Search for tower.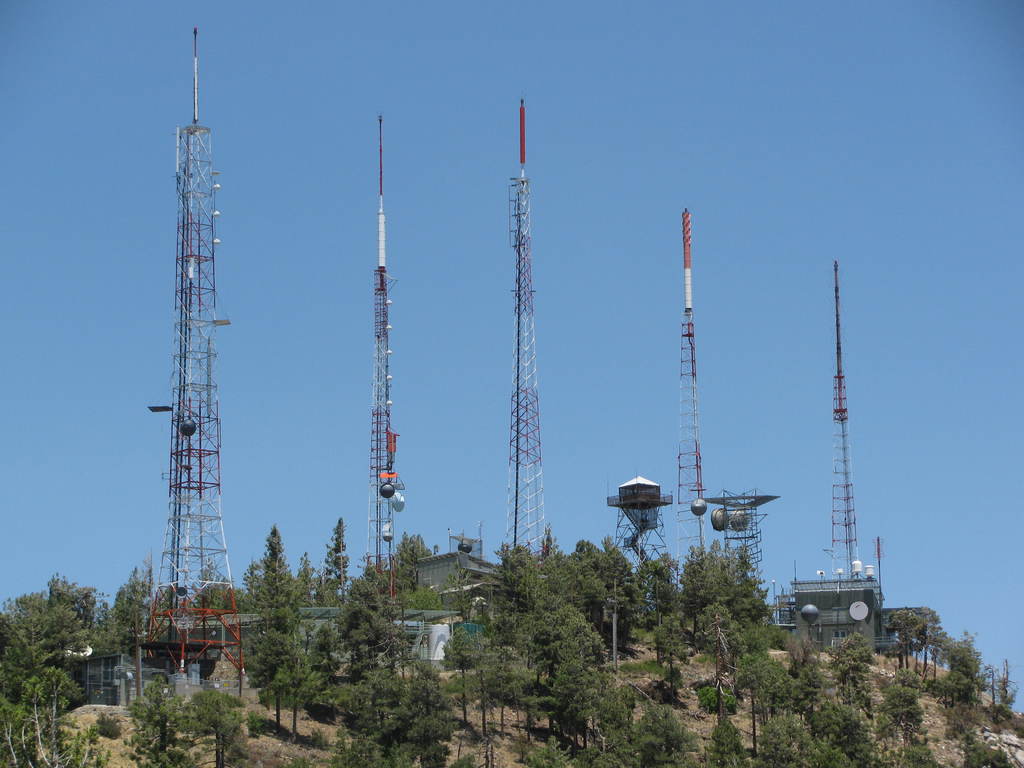
Found at detection(111, 17, 257, 705).
